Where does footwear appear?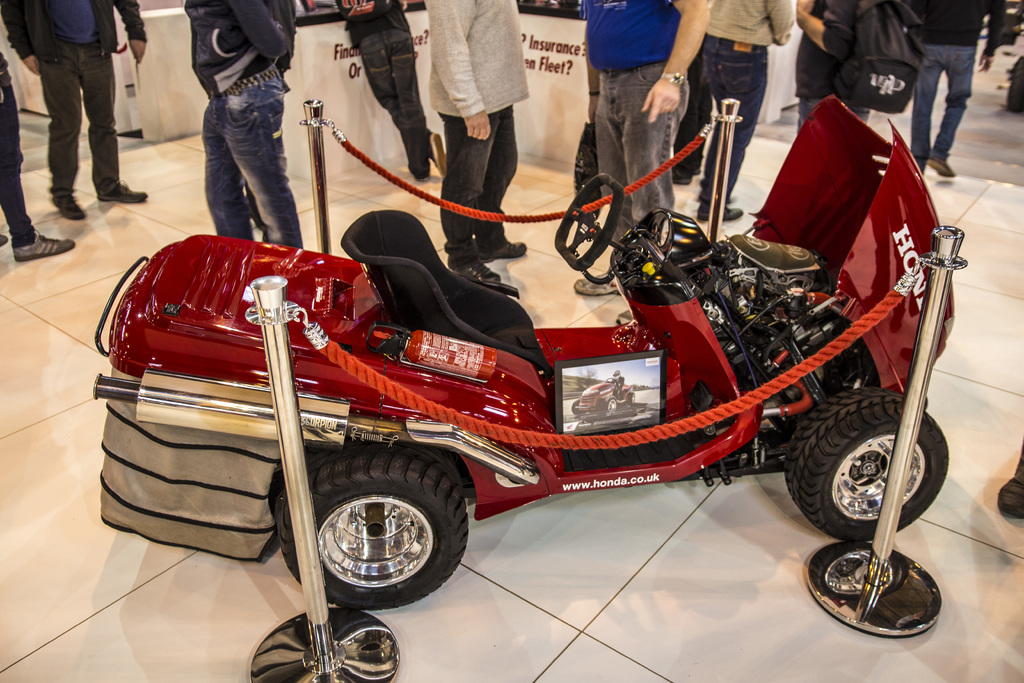
Appears at box=[416, 169, 431, 181].
